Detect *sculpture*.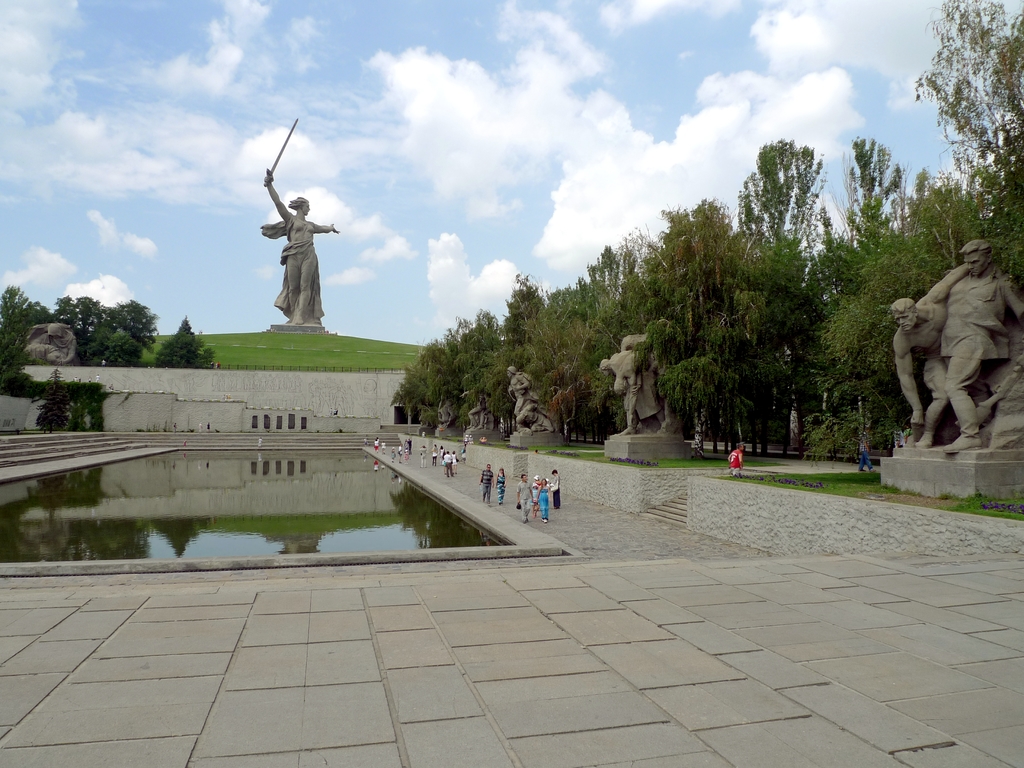
Detected at (434, 392, 461, 438).
